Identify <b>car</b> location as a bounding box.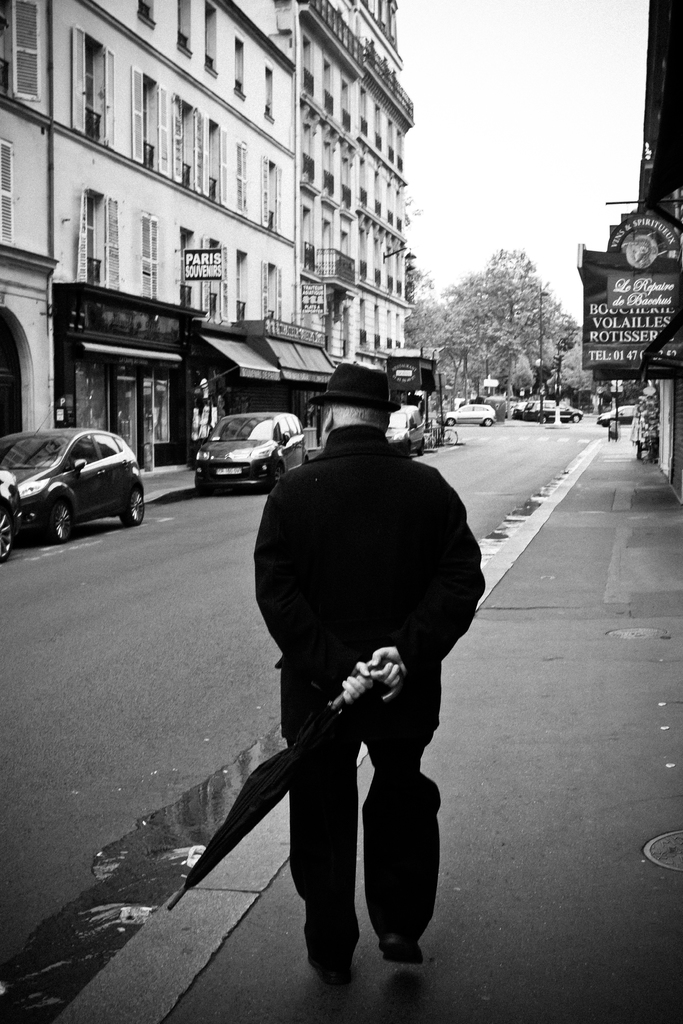
x1=0, y1=472, x2=13, y2=559.
